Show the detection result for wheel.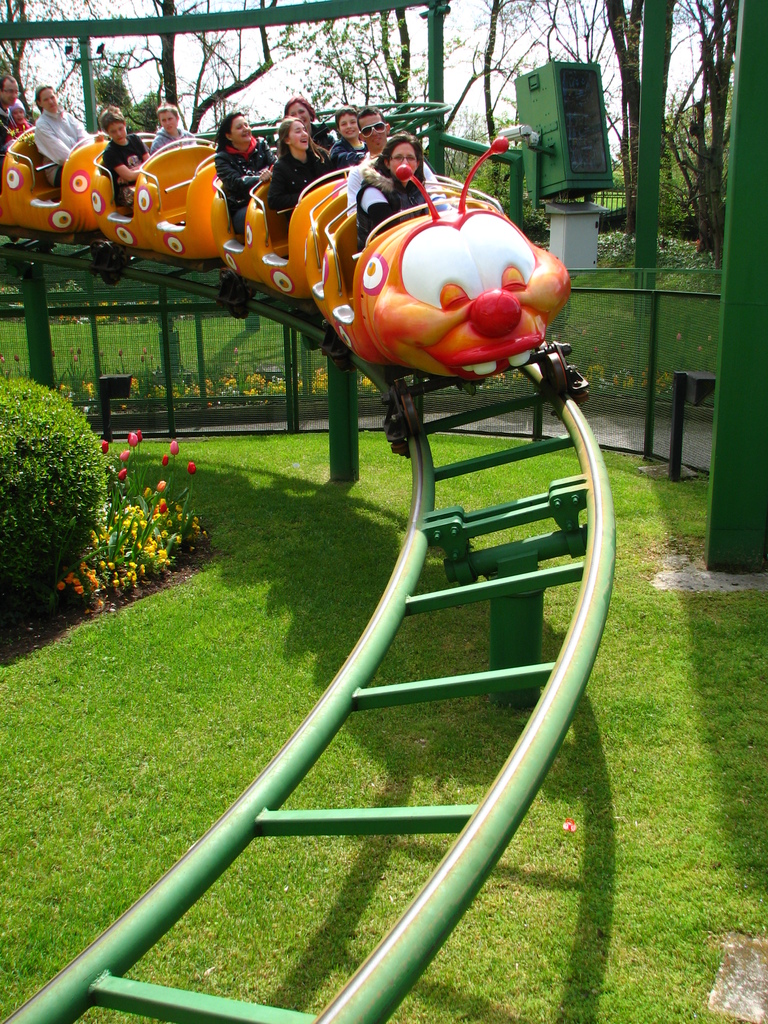
84 237 119 284.
